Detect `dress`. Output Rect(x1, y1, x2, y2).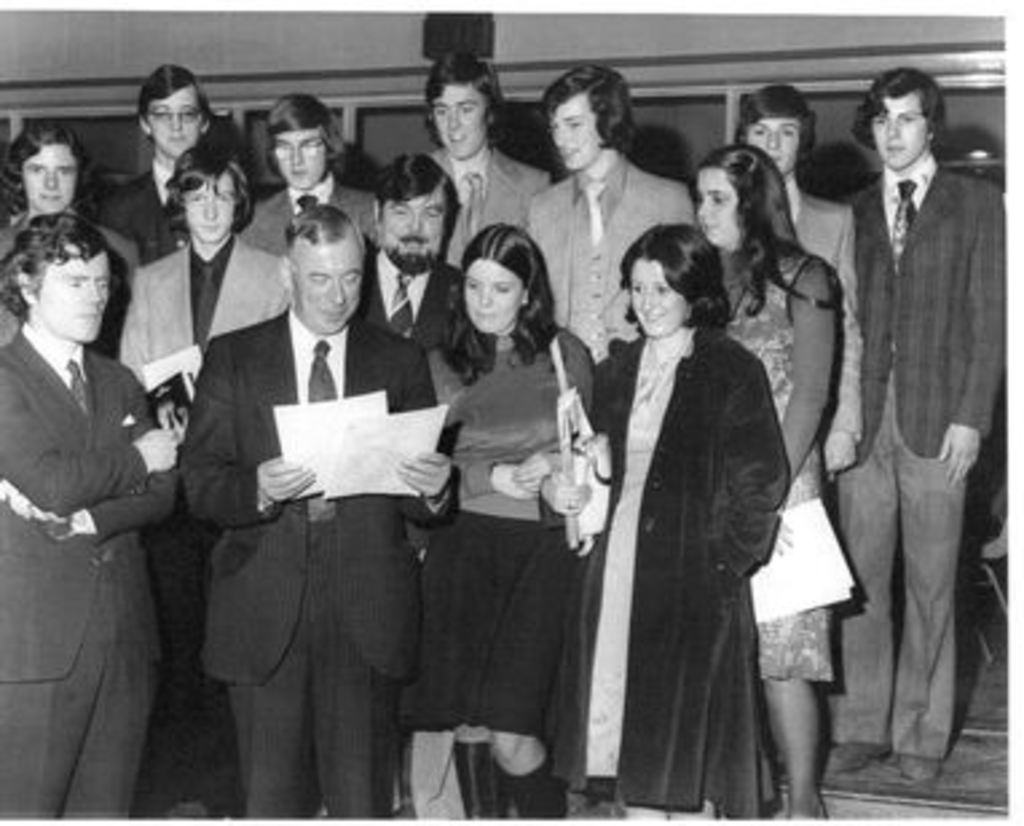
Rect(590, 327, 694, 775).
